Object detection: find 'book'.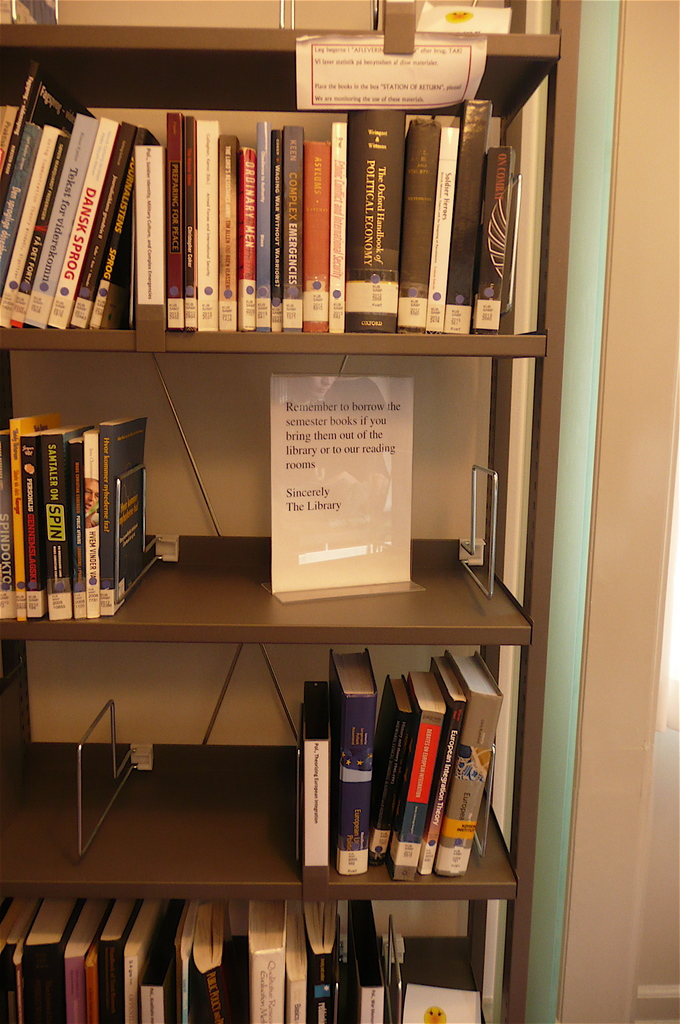
bbox=(329, 636, 376, 872).
